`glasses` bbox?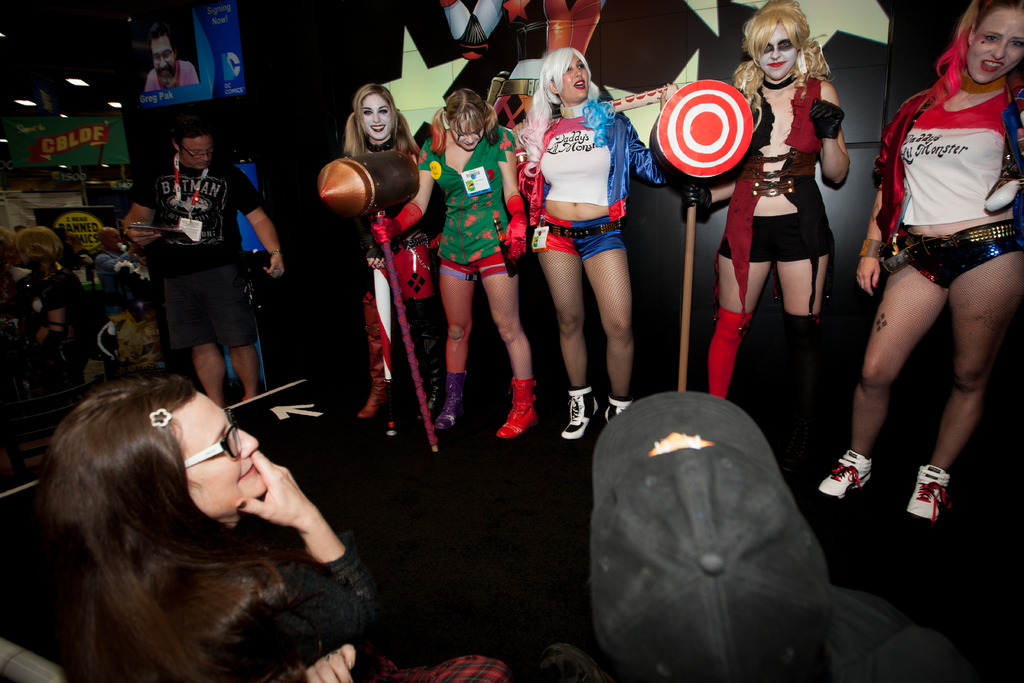
l=180, t=406, r=239, b=467
